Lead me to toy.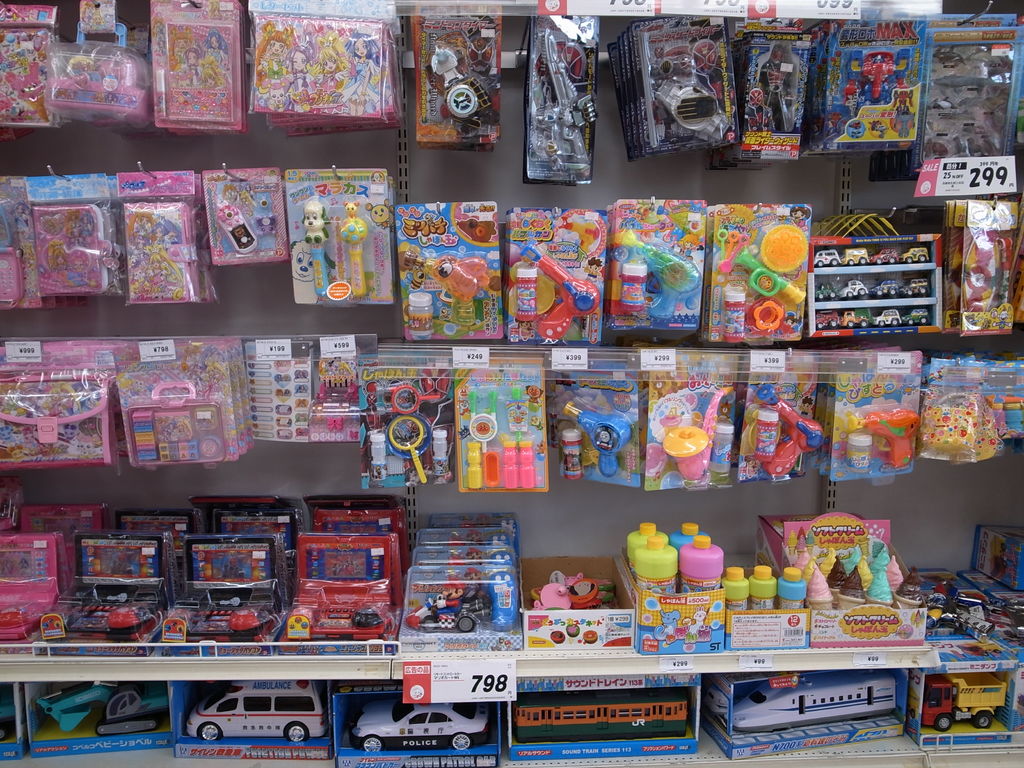
Lead to bbox=(54, 53, 140, 107).
